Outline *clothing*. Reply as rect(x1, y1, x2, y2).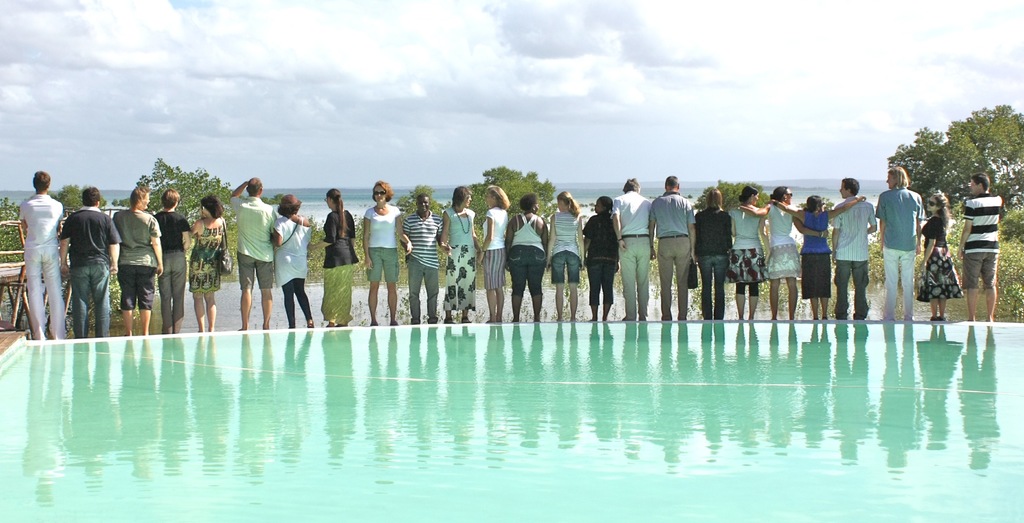
rect(922, 212, 963, 316).
